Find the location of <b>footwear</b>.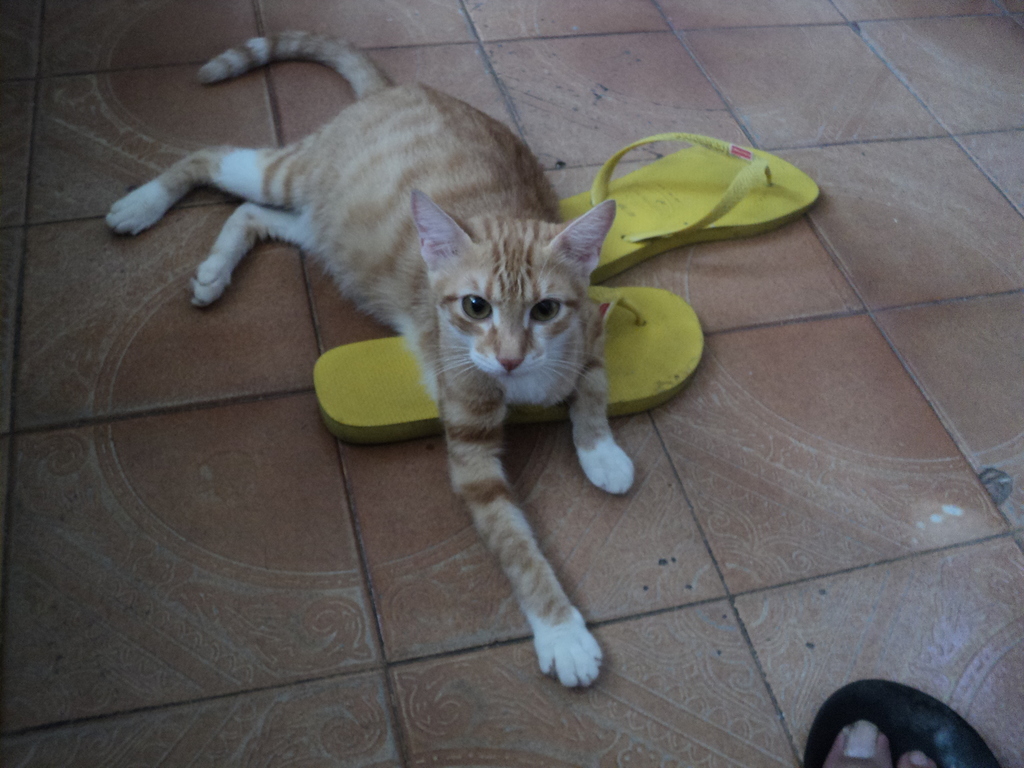
Location: box(803, 678, 1005, 767).
